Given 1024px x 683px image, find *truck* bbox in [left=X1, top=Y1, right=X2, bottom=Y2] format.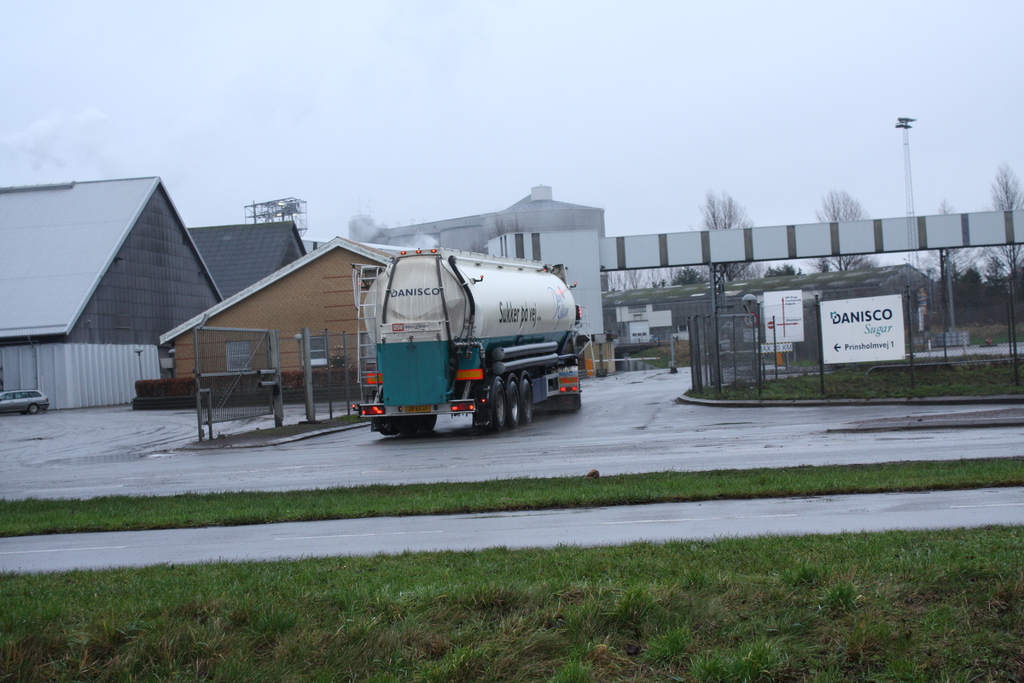
[left=335, top=238, right=596, bottom=447].
